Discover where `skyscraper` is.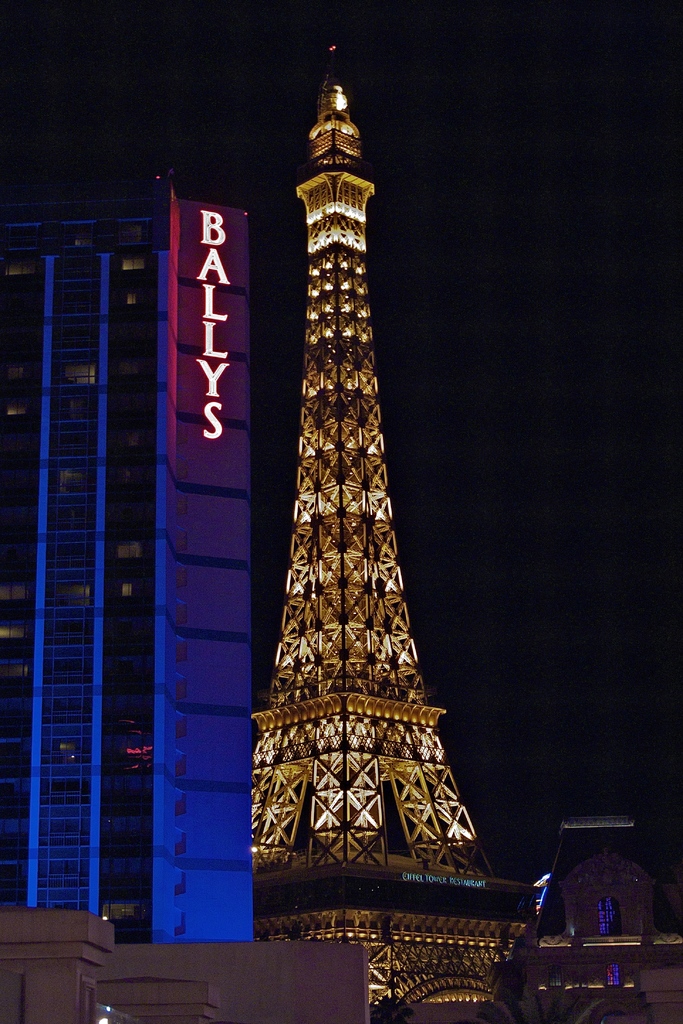
Discovered at 251/31/545/1023.
